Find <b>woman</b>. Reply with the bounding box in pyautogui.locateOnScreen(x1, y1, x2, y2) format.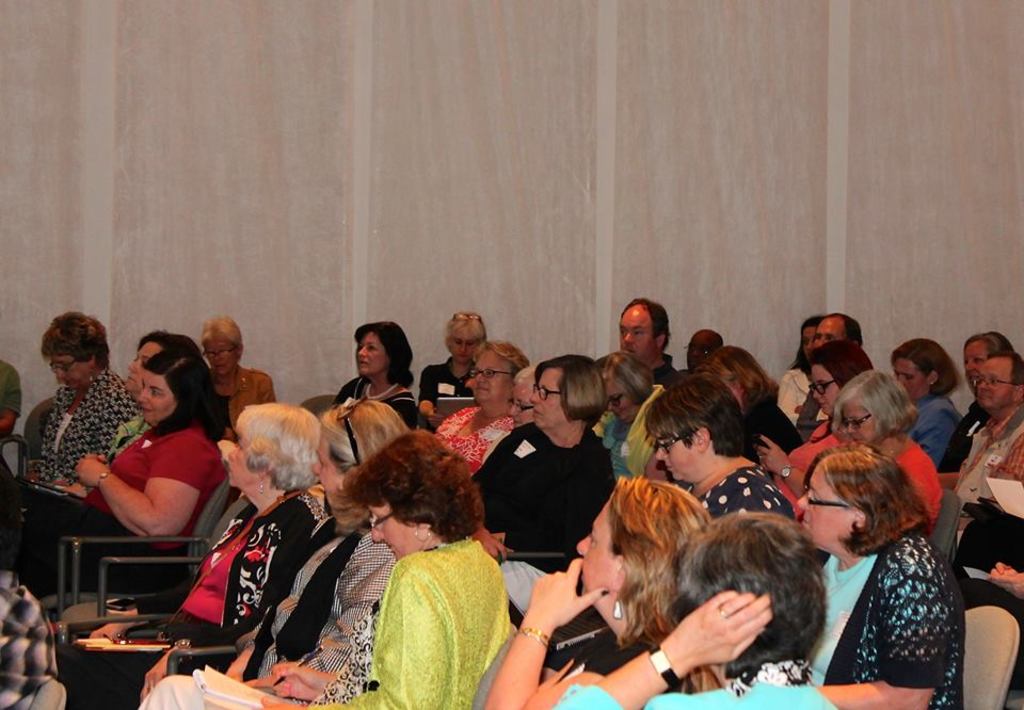
pyautogui.locateOnScreen(409, 310, 491, 433).
